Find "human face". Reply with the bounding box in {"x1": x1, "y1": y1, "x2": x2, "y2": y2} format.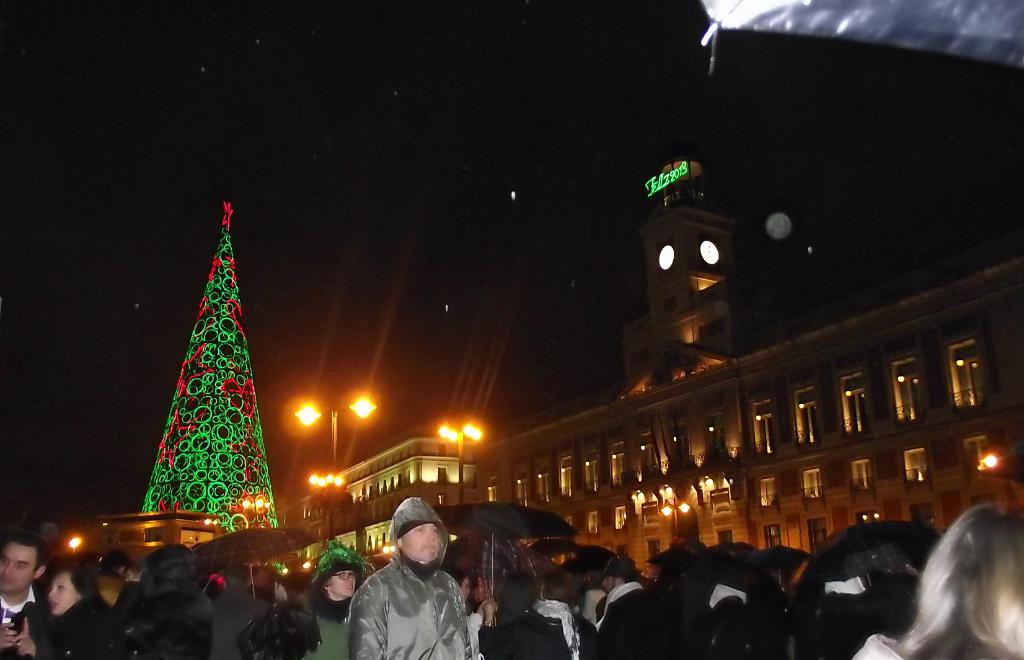
{"x1": 461, "y1": 576, "x2": 467, "y2": 601}.
